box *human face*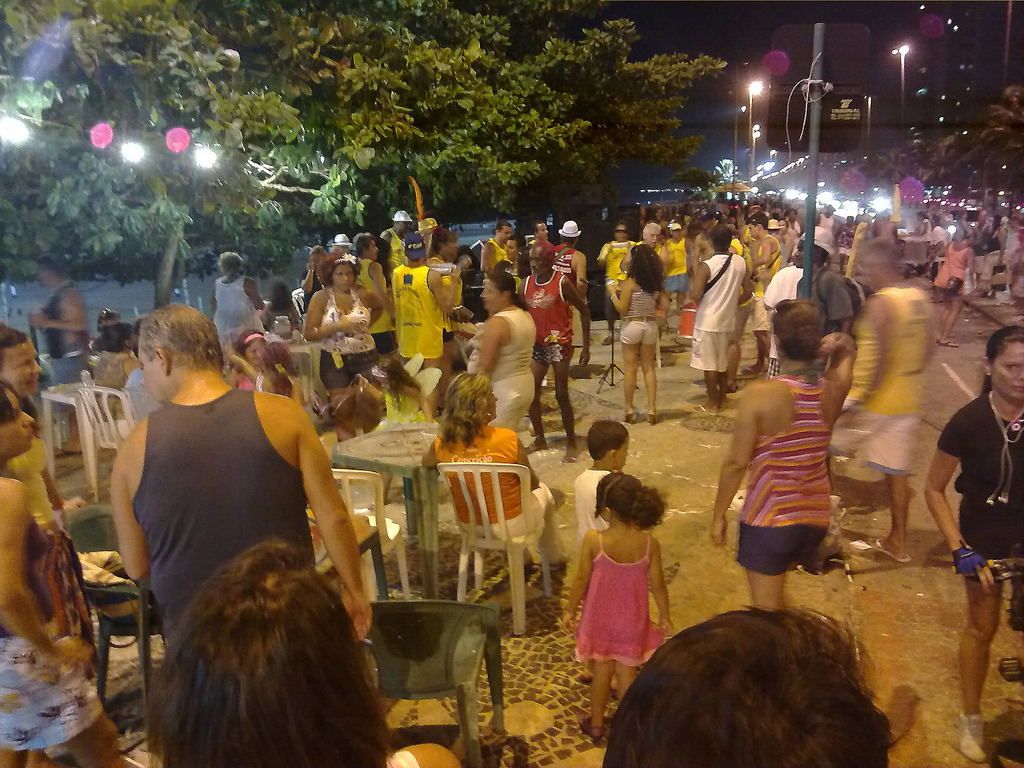
box(536, 223, 548, 240)
